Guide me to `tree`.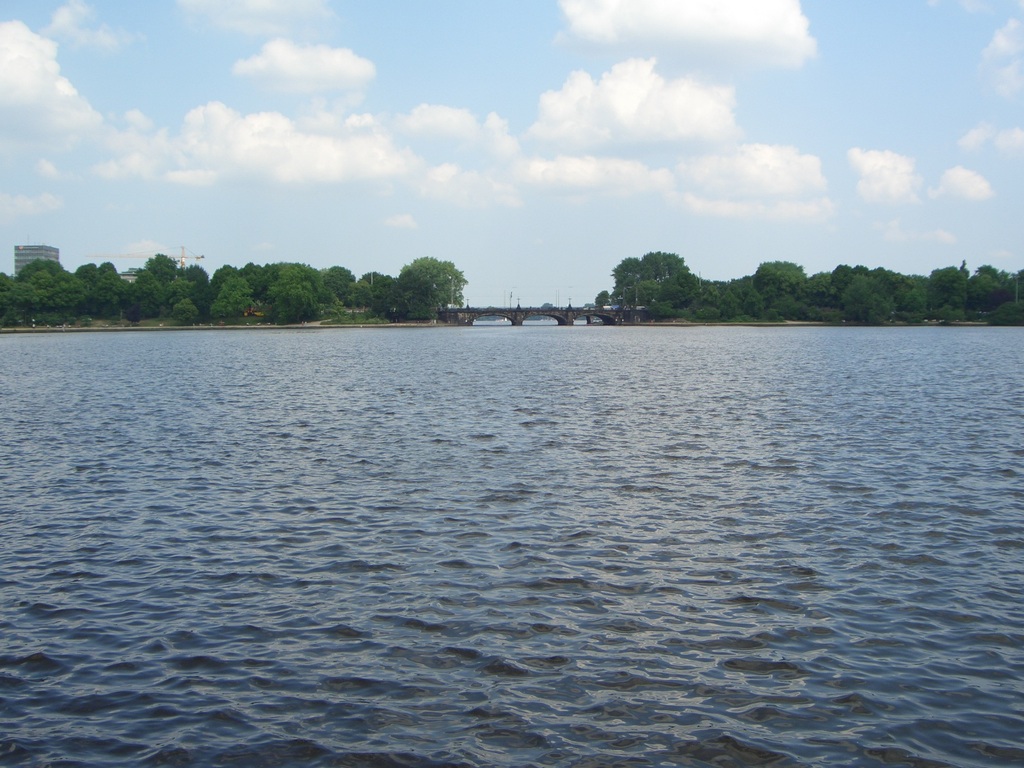
Guidance: 920/266/962/301.
